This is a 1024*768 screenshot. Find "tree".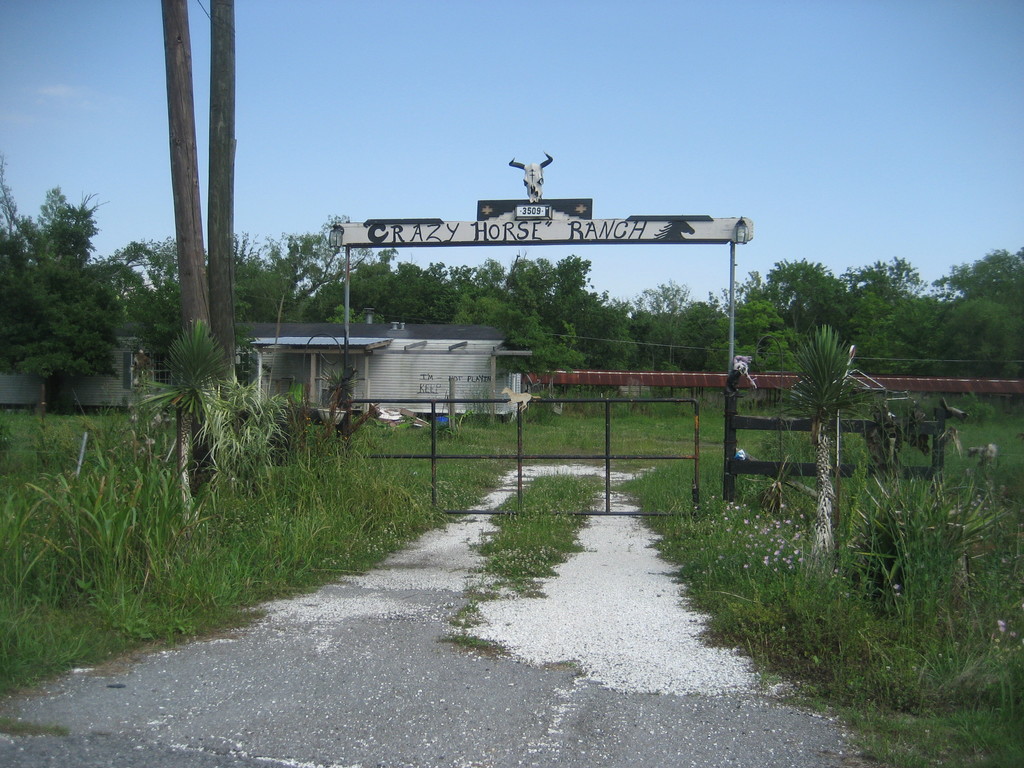
Bounding box: rect(869, 245, 982, 373).
